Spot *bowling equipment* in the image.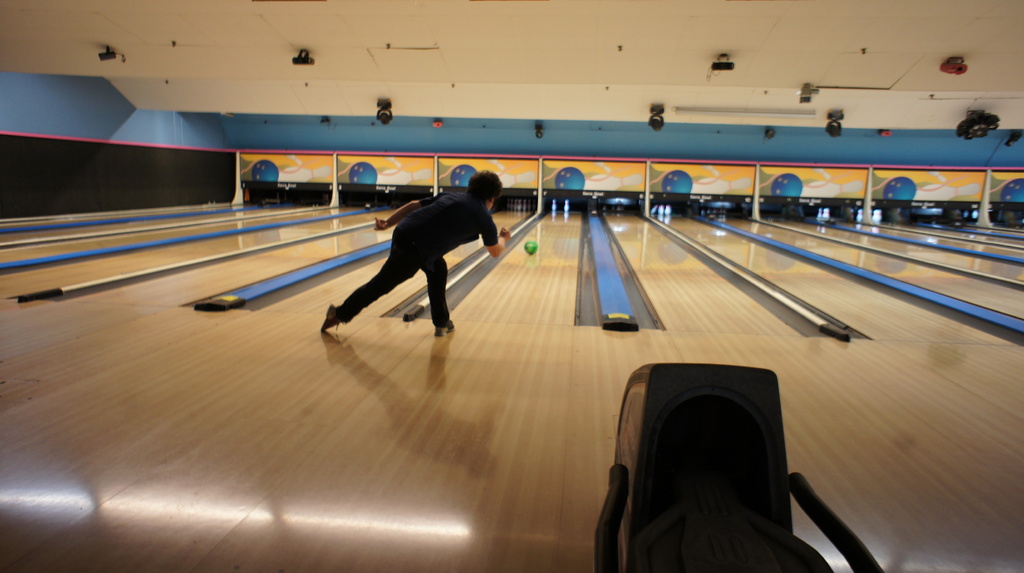
*bowling equipment* found at crop(281, 166, 330, 183).
